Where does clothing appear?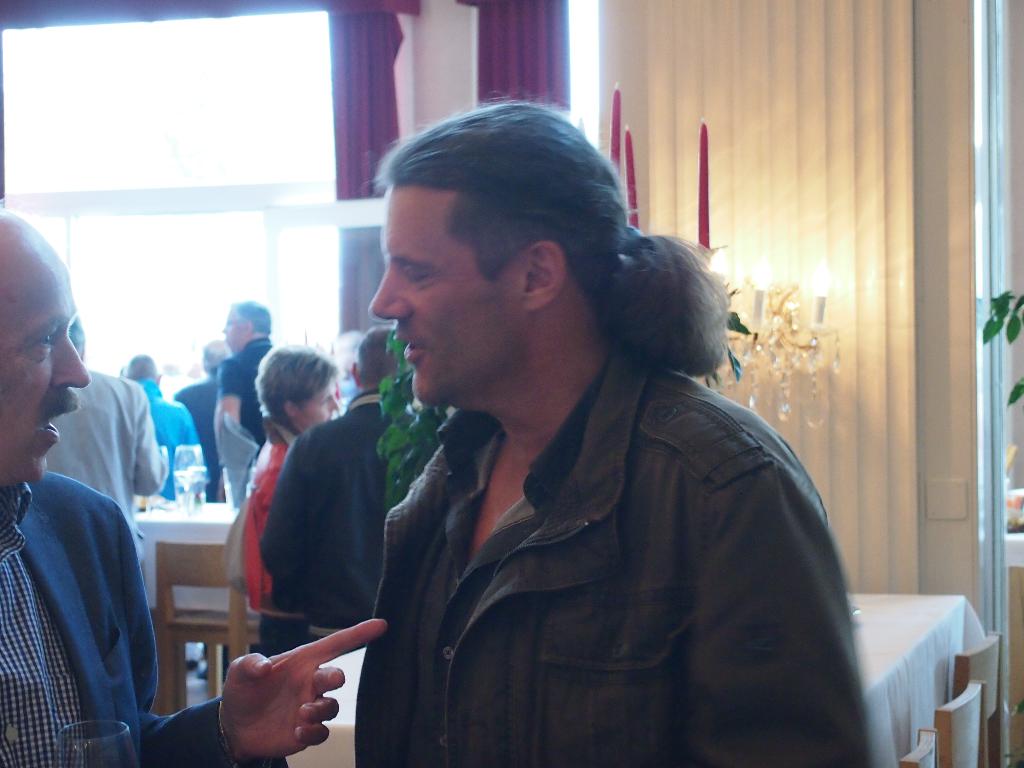
Appears at region(220, 337, 275, 450).
